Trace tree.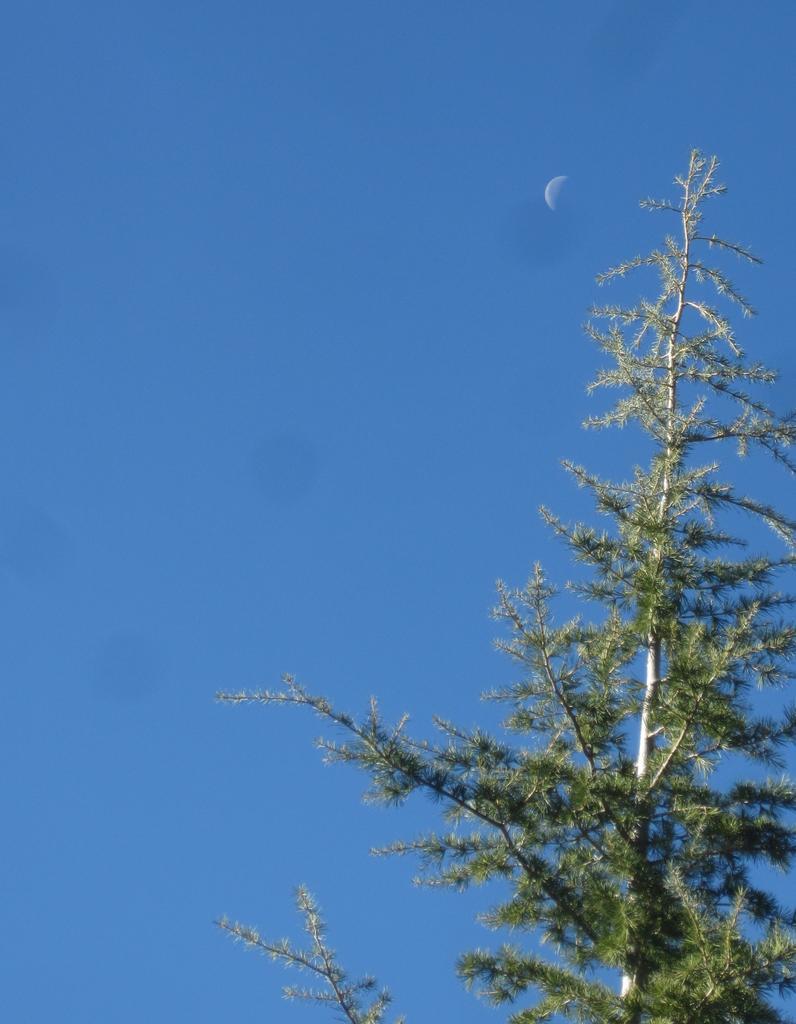
Traced to {"left": 156, "top": 121, "right": 787, "bottom": 1023}.
